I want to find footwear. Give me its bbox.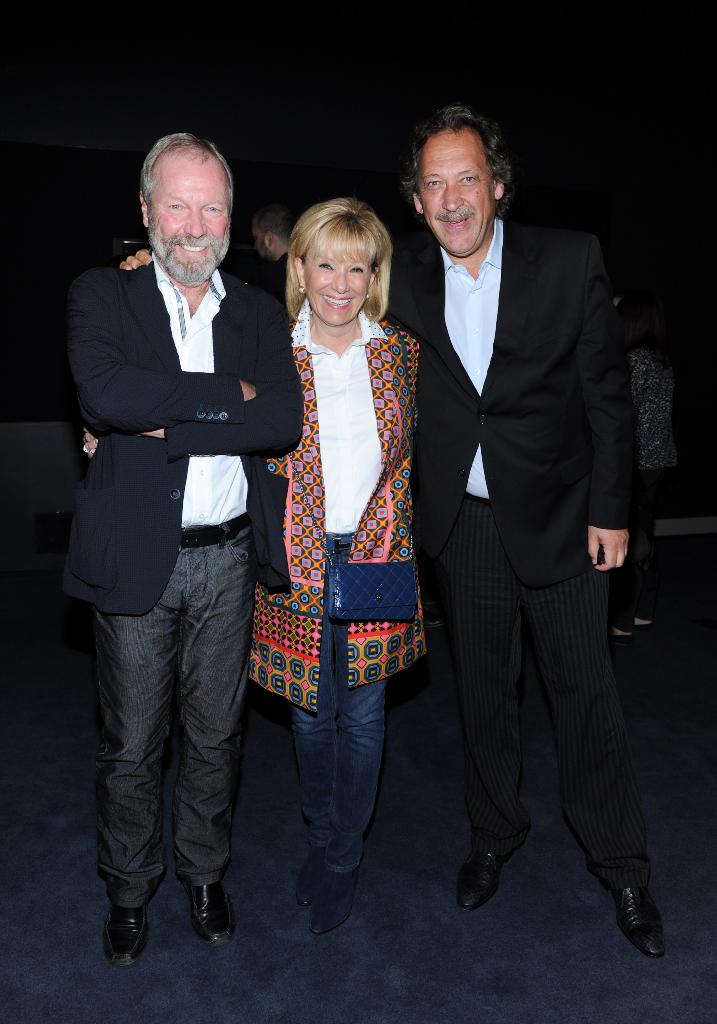
x1=179, y1=876, x2=237, y2=949.
